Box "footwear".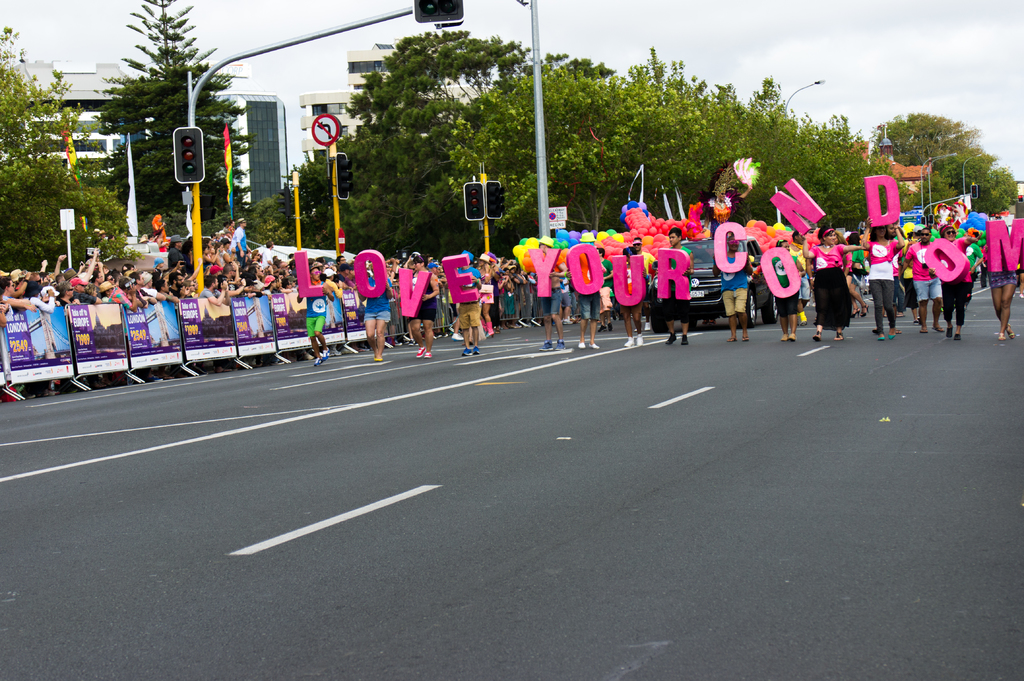
555/342/565/350.
